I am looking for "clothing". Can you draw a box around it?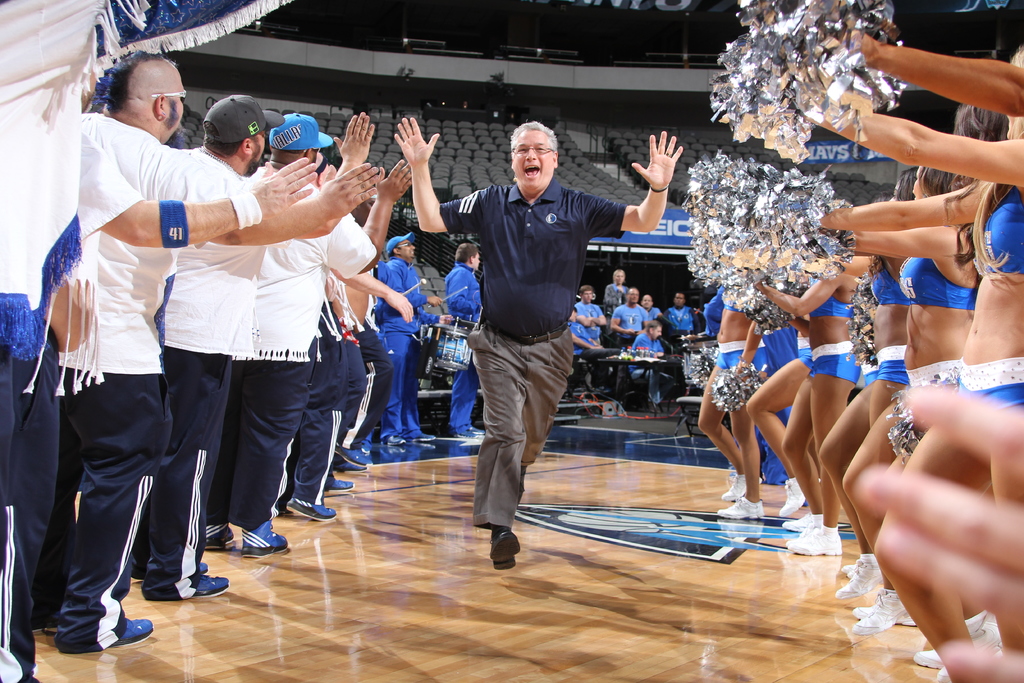
Sure, the bounding box is (left=607, top=284, right=625, bottom=325).
